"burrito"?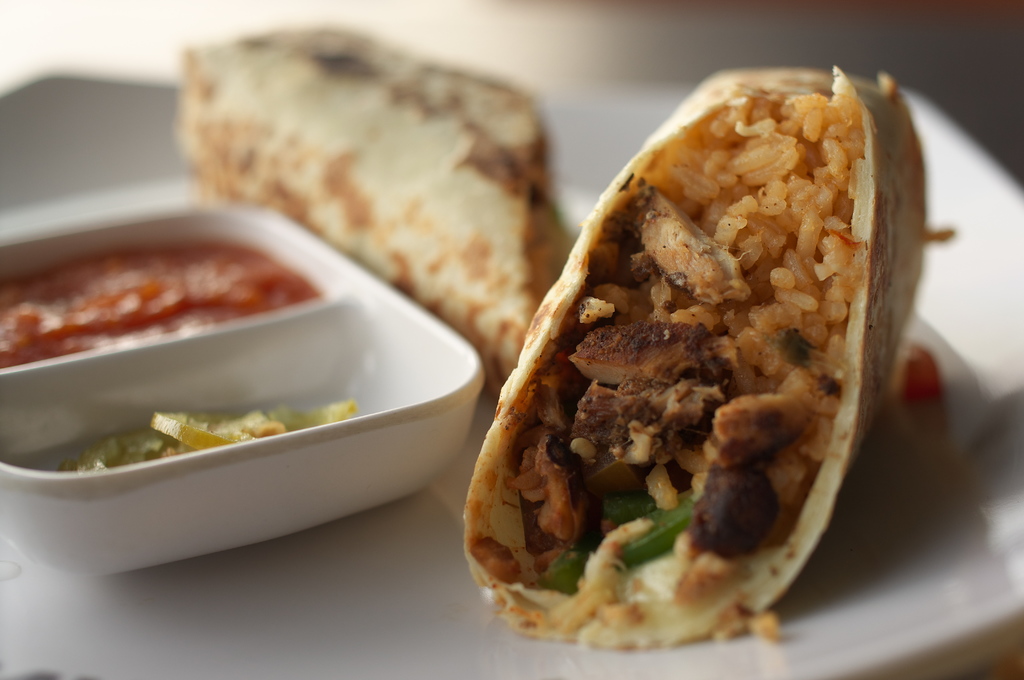
(169,17,570,404)
